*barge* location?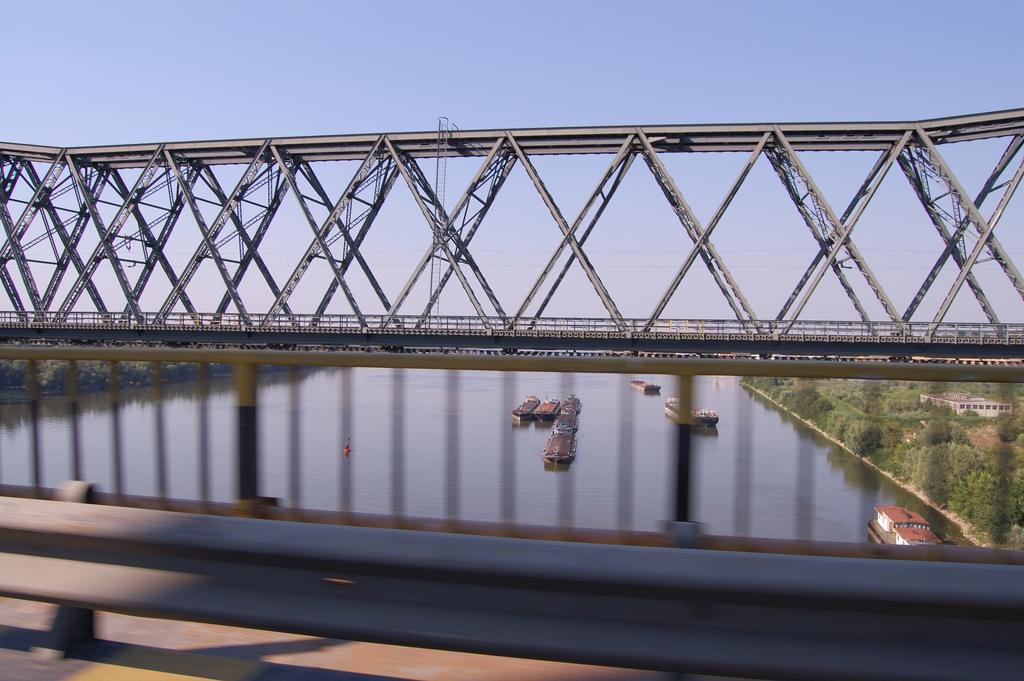
pyautogui.locateOnScreen(511, 397, 541, 425)
